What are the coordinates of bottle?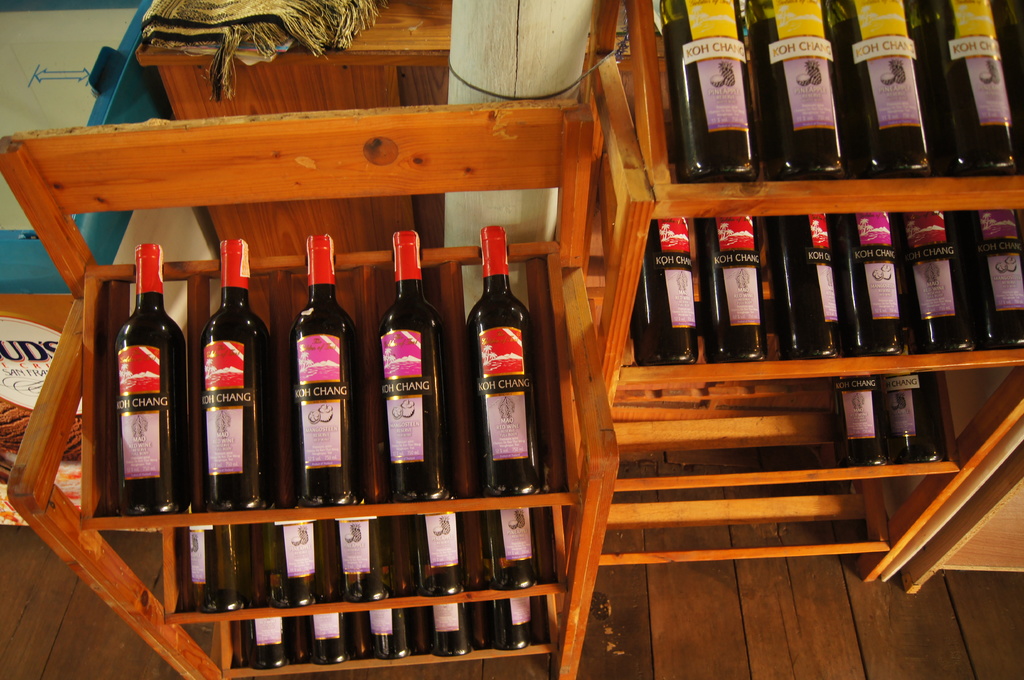
763:0:867:180.
